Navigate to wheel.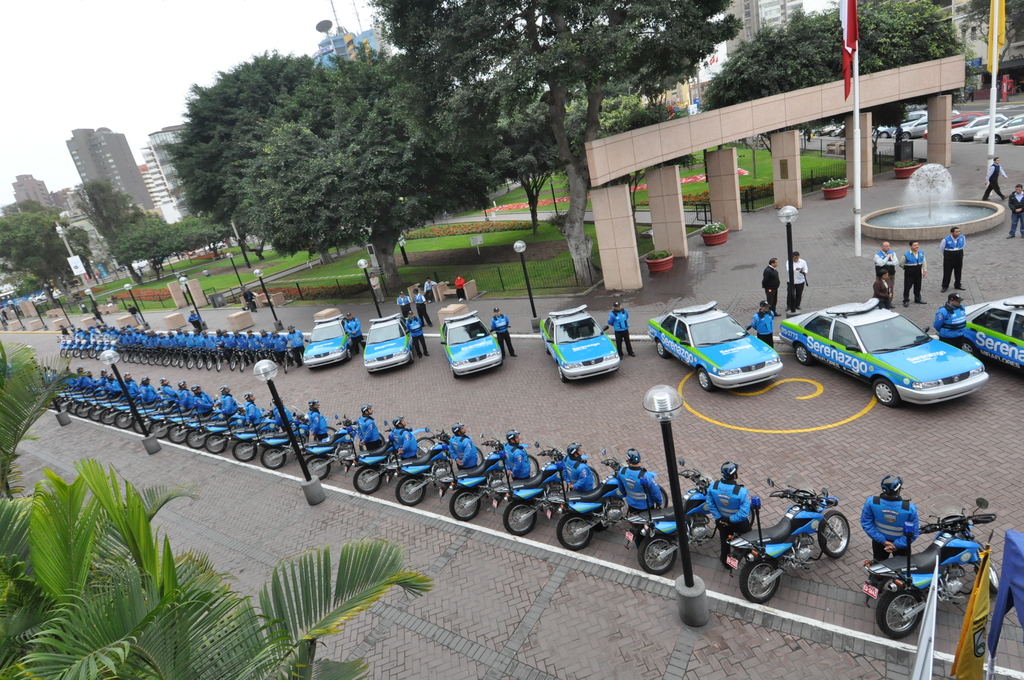
Navigation target: BBox(634, 532, 676, 572).
